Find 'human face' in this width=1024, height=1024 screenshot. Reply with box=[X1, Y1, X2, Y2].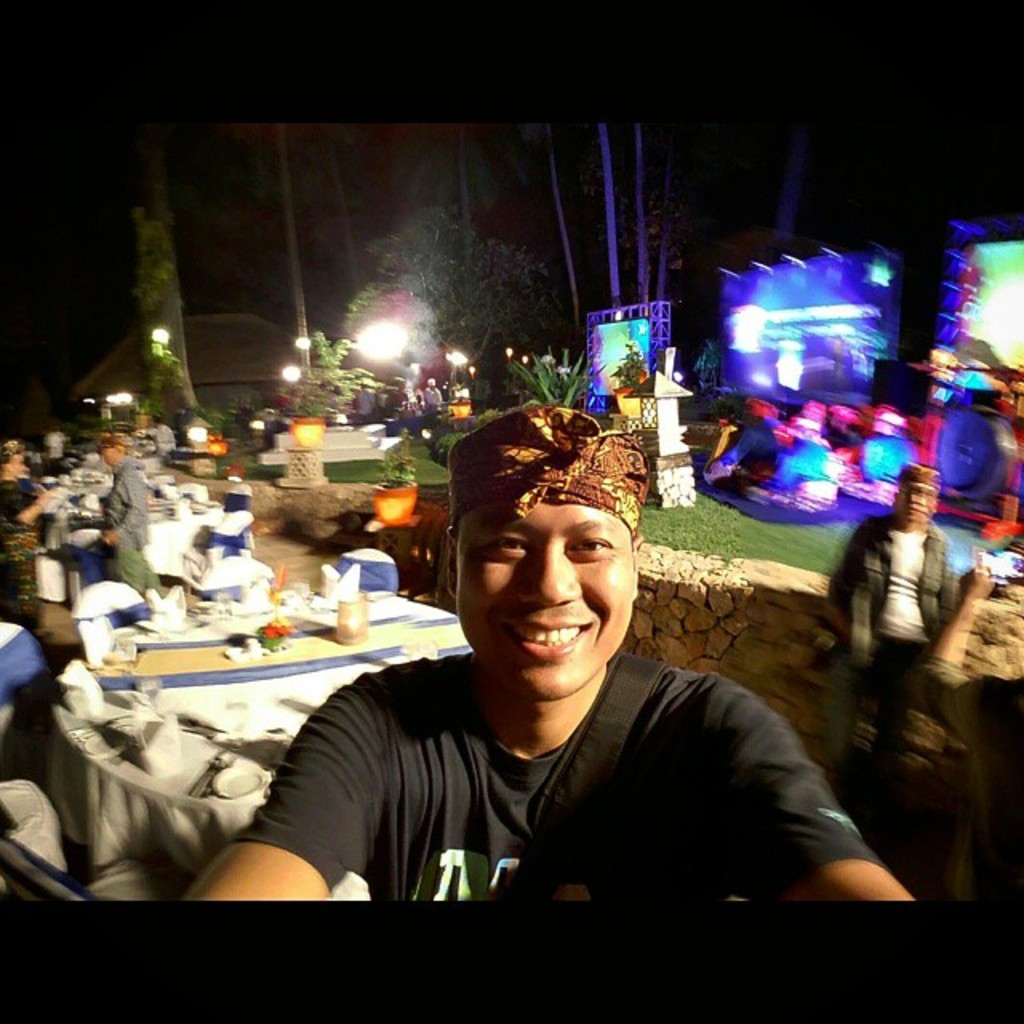
box=[458, 502, 640, 702].
